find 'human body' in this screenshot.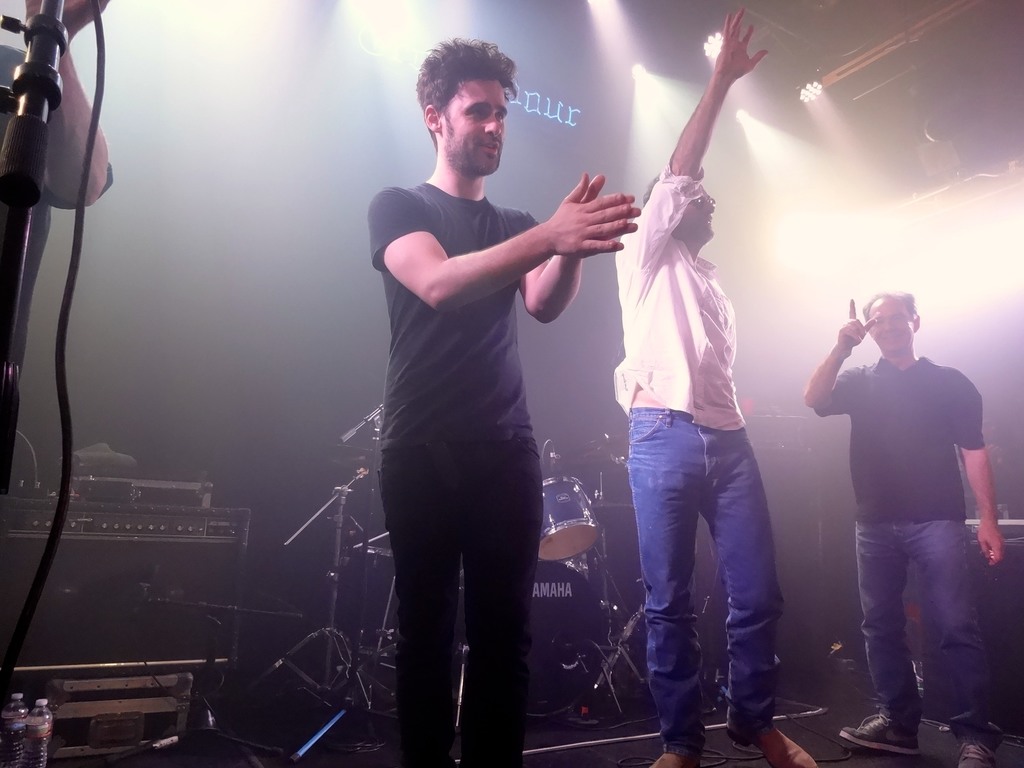
The bounding box for 'human body' is Rect(806, 287, 1013, 767).
